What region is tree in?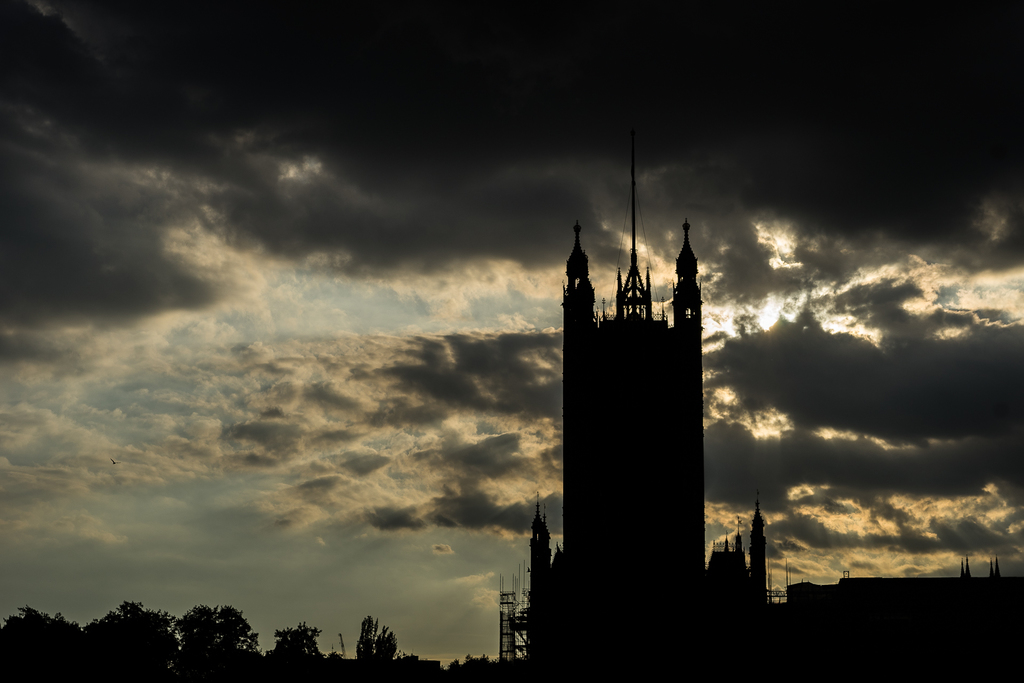
crop(350, 611, 403, 667).
